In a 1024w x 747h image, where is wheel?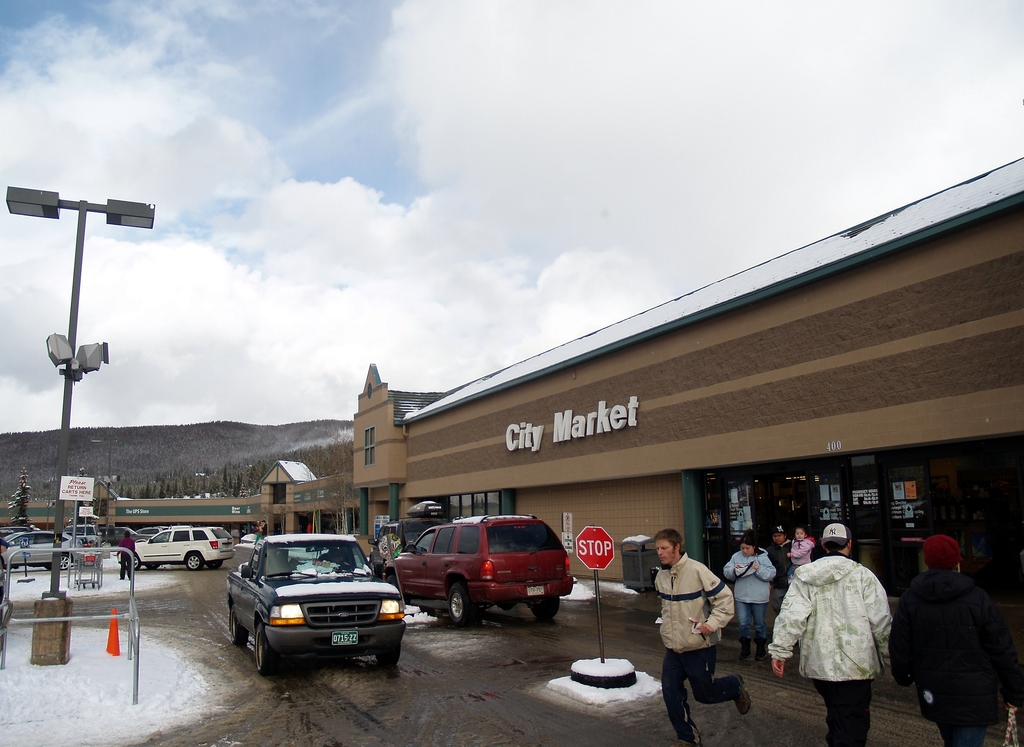
{"left": 532, "top": 596, "right": 559, "bottom": 621}.
